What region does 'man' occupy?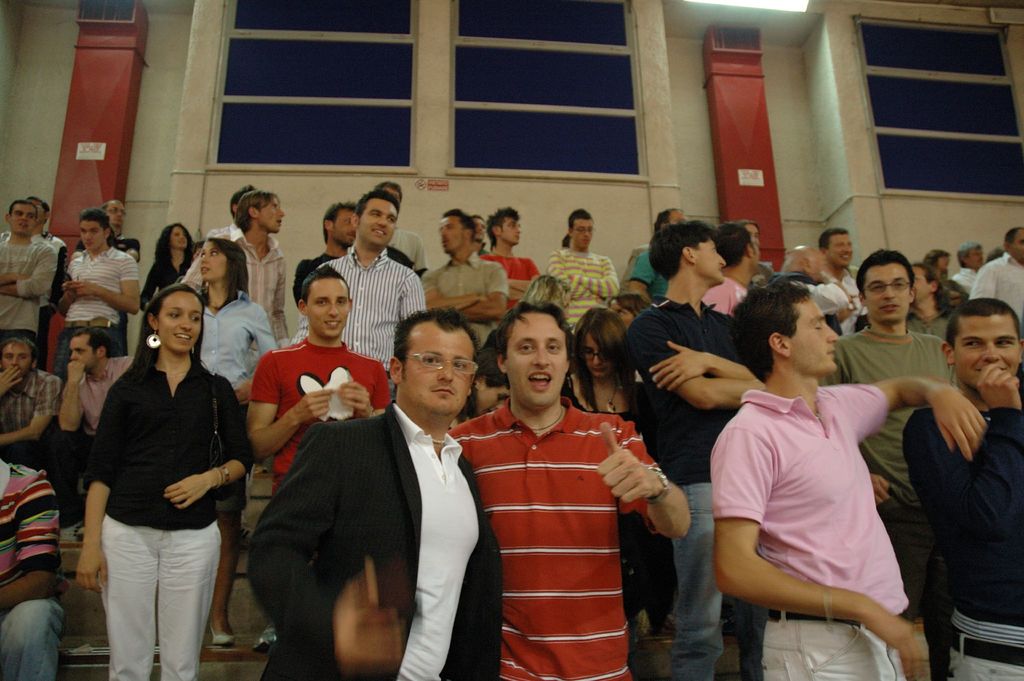
{"left": 243, "top": 273, "right": 487, "bottom": 673}.
